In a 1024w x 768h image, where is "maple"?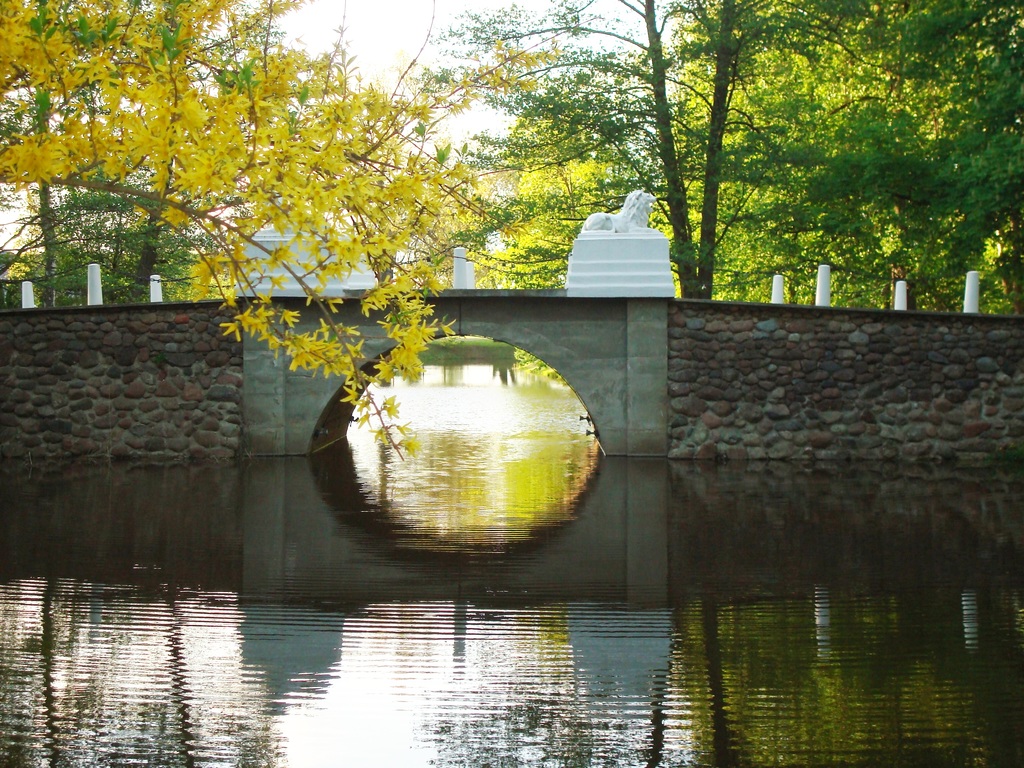
bbox(0, 0, 512, 458).
